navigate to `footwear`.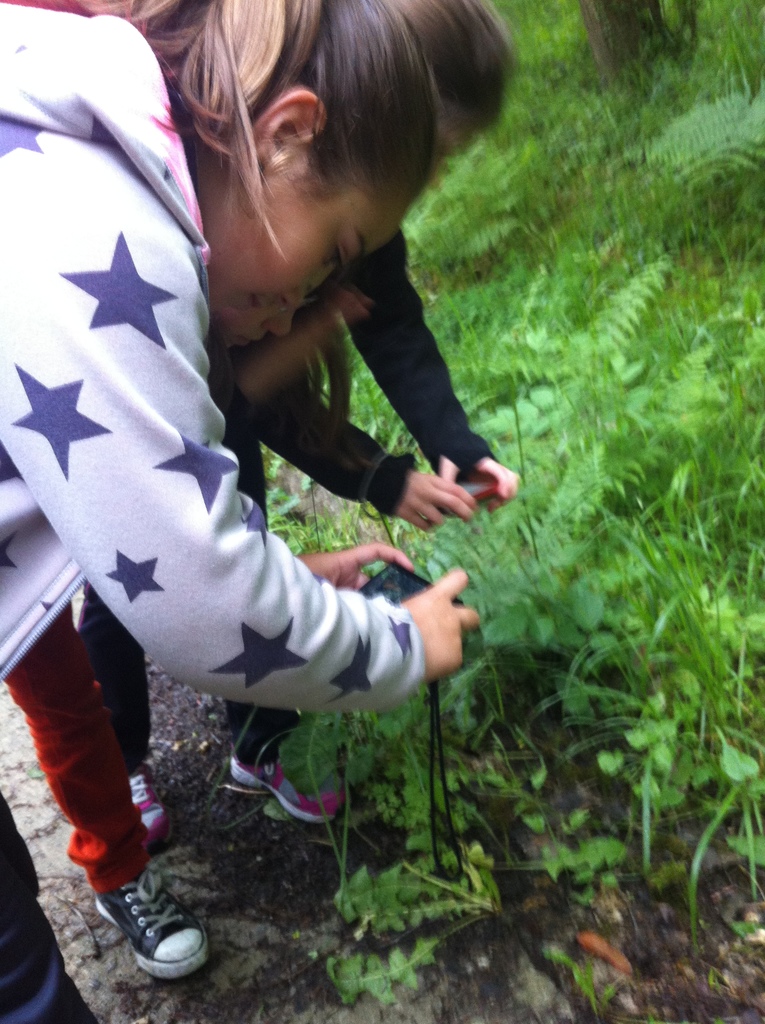
Navigation target: bbox(79, 870, 200, 984).
